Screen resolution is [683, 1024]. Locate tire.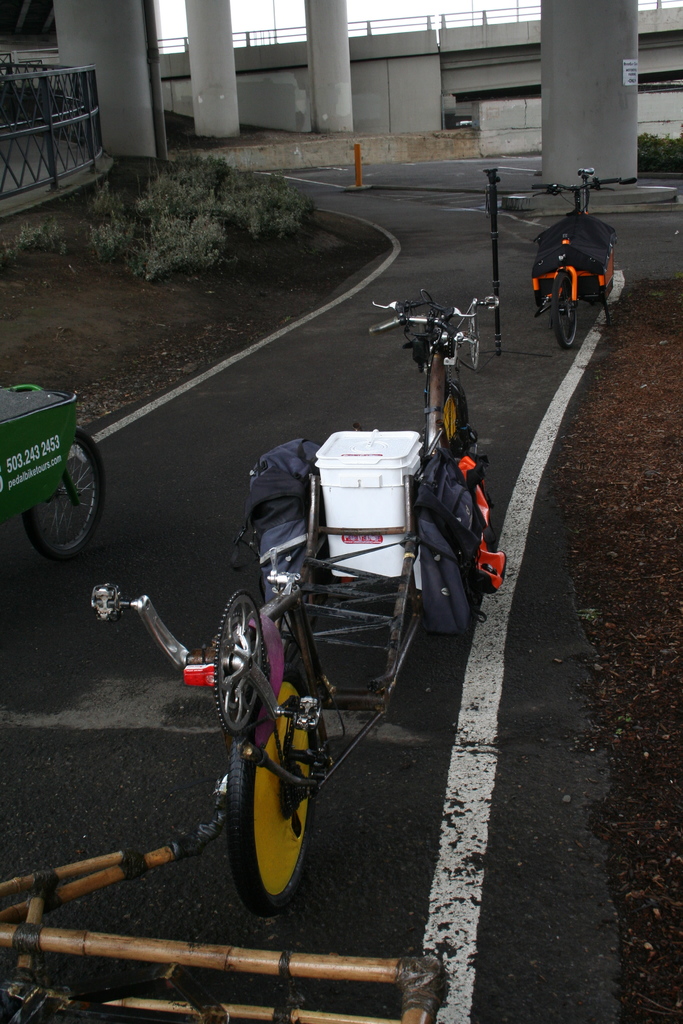
box=[441, 379, 475, 452].
